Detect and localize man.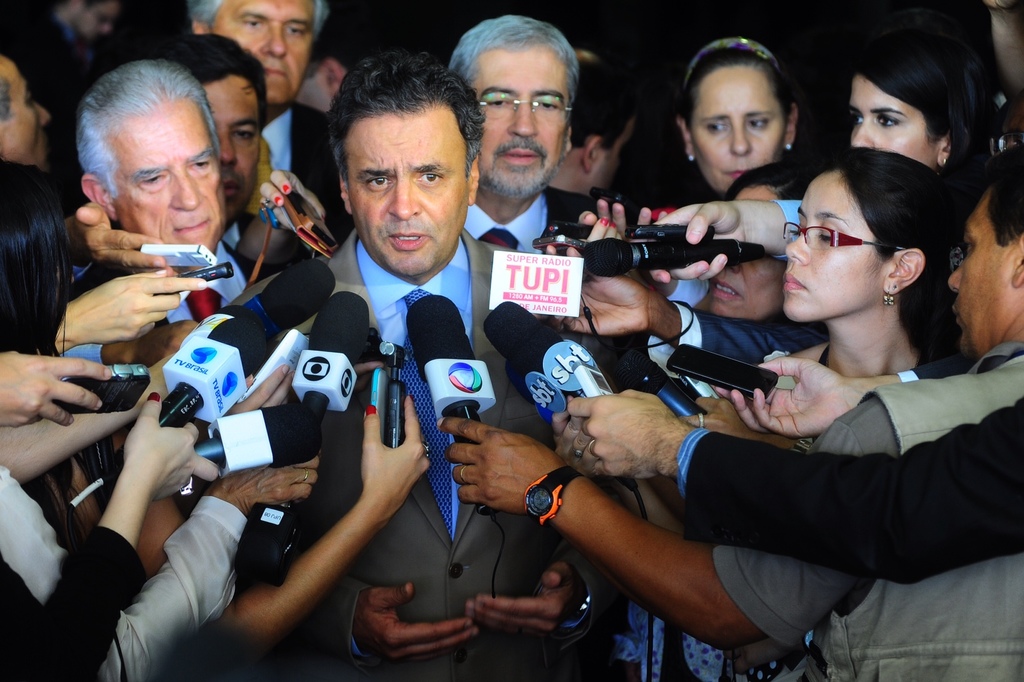
Localized at detection(72, 60, 278, 326).
